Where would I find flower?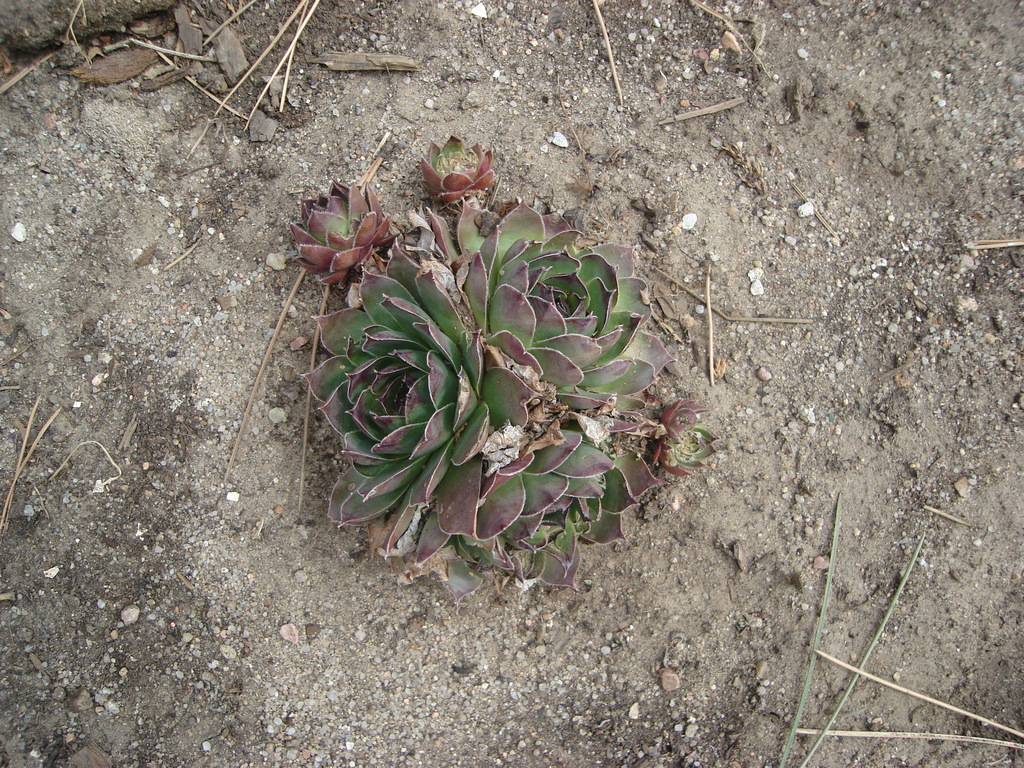
At l=419, t=131, r=495, b=201.
